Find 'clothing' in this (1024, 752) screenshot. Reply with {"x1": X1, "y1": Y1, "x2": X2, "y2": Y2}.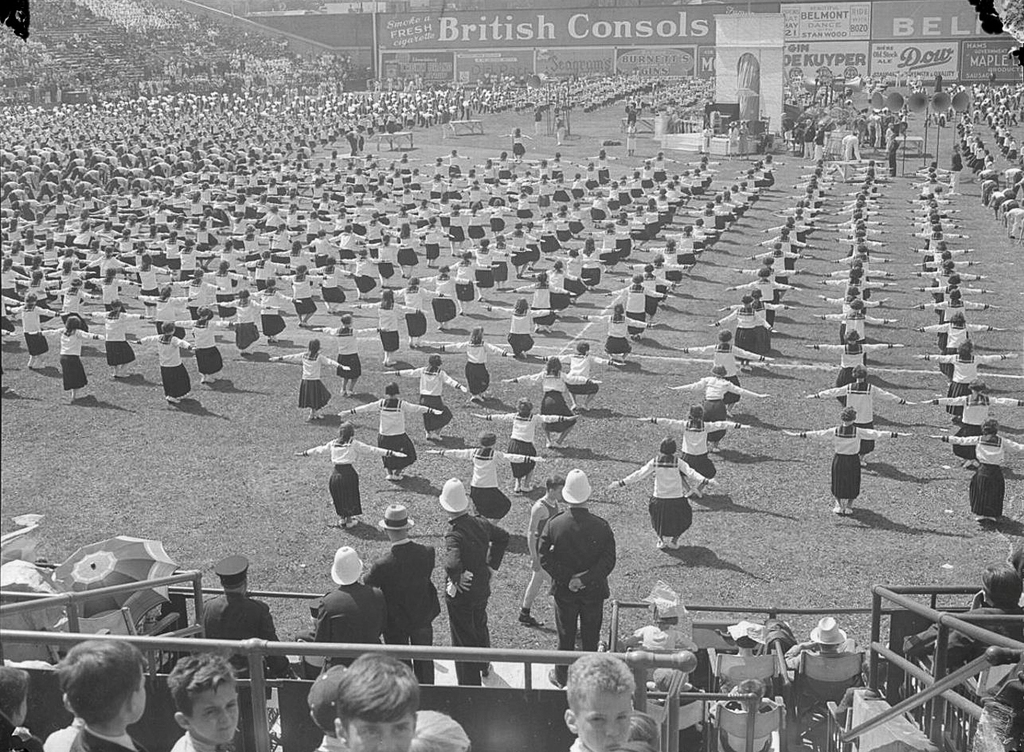
{"x1": 170, "y1": 733, "x2": 221, "y2": 751}.
